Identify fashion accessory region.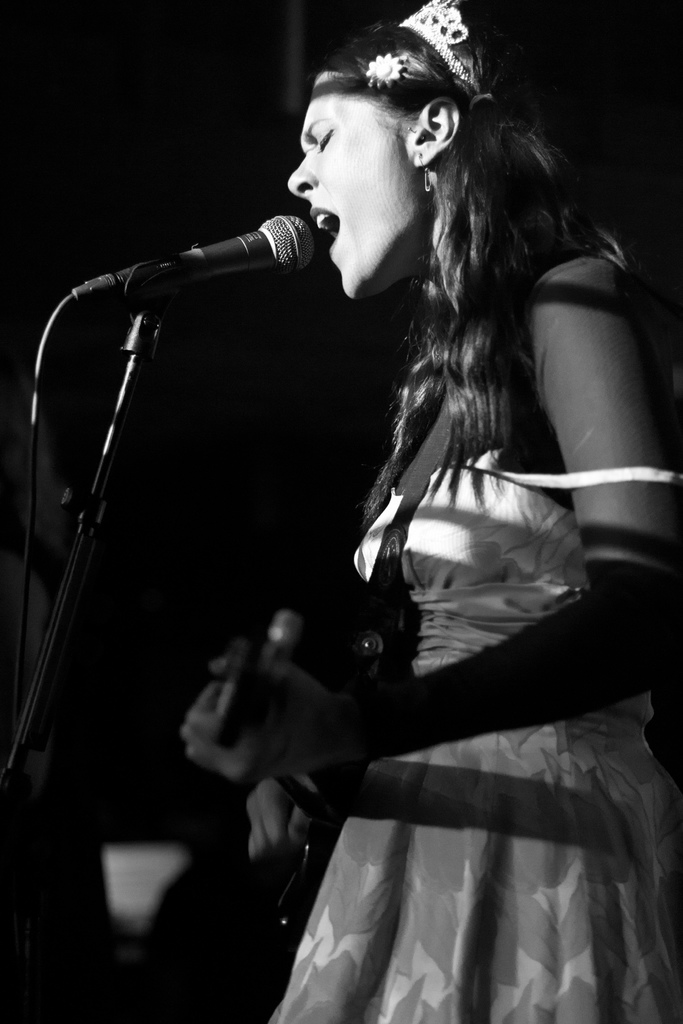
Region: l=397, t=0, r=484, b=97.
